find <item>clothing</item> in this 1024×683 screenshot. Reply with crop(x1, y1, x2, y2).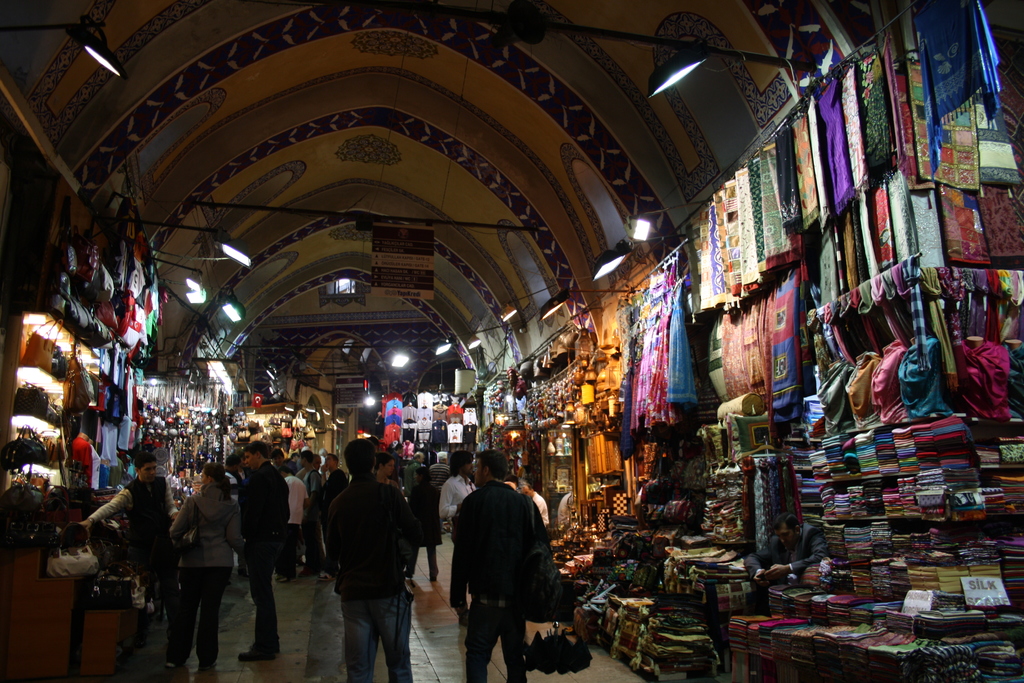
crop(323, 470, 417, 682).
